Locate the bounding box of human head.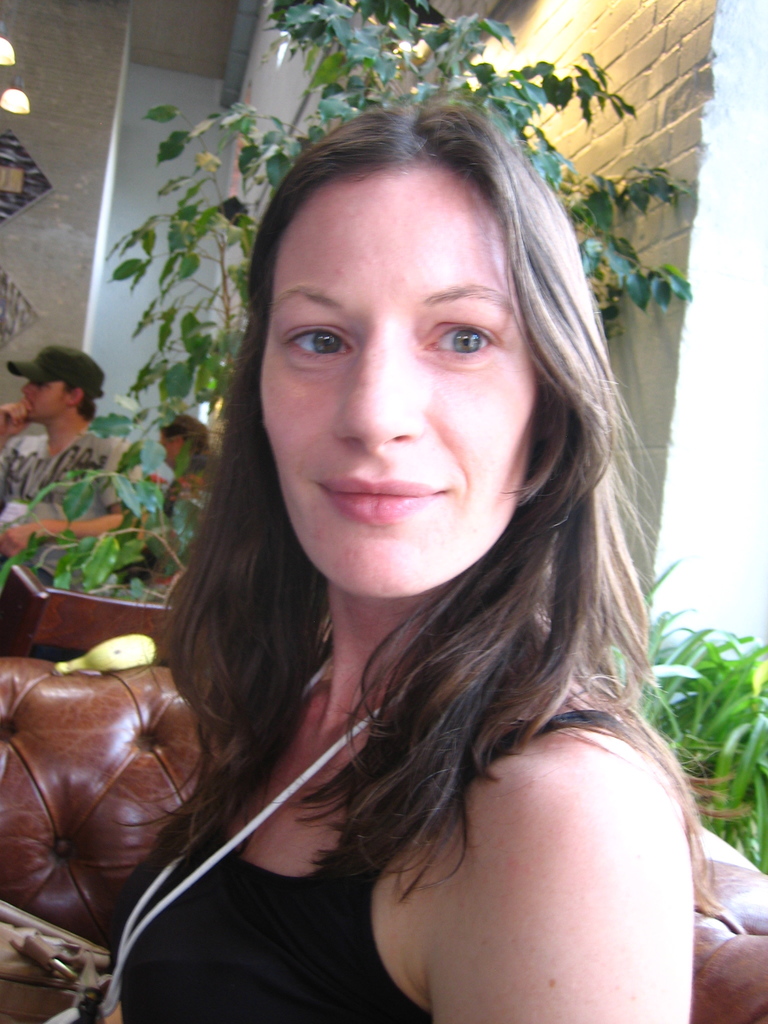
Bounding box: bbox=(23, 344, 104, 420).
